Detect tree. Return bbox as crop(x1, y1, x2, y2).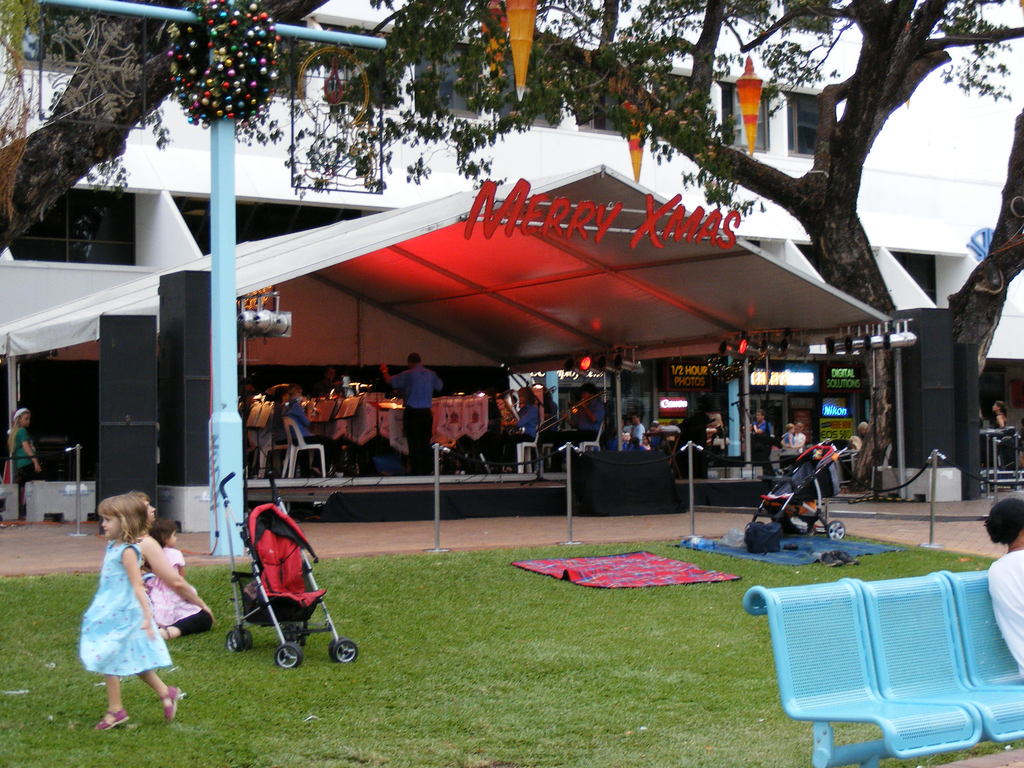
crop(345, 0, 1023, 485).
